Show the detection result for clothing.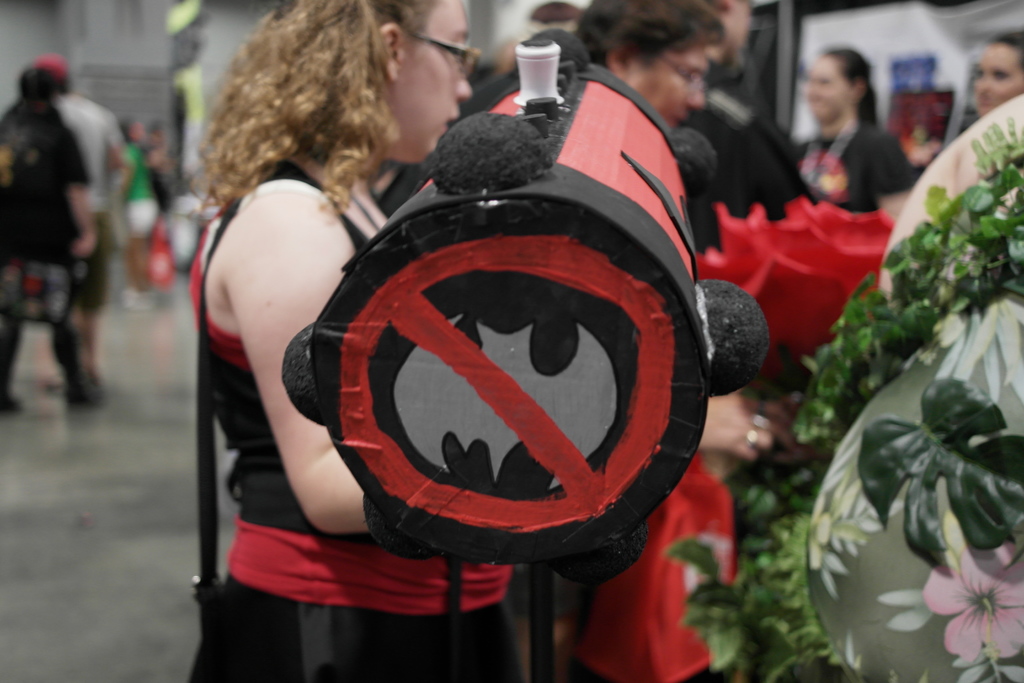
56:97:116:308.
